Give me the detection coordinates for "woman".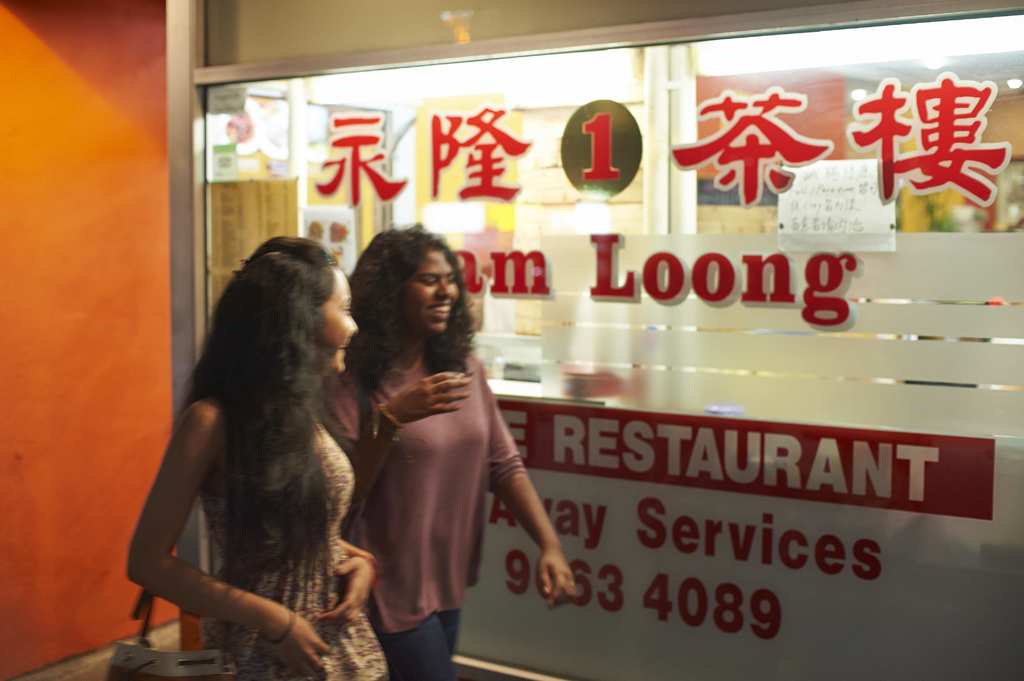
left=332, top=232, right=543, bottom=671.
